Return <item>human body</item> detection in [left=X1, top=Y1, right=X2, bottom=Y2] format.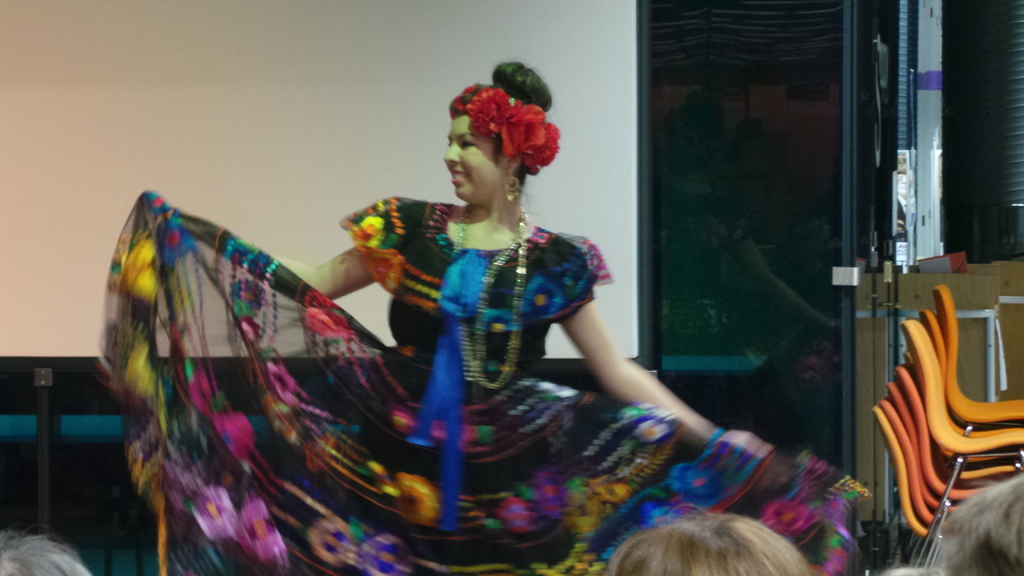
[left=275, top=64, right=673, bottom=562].
